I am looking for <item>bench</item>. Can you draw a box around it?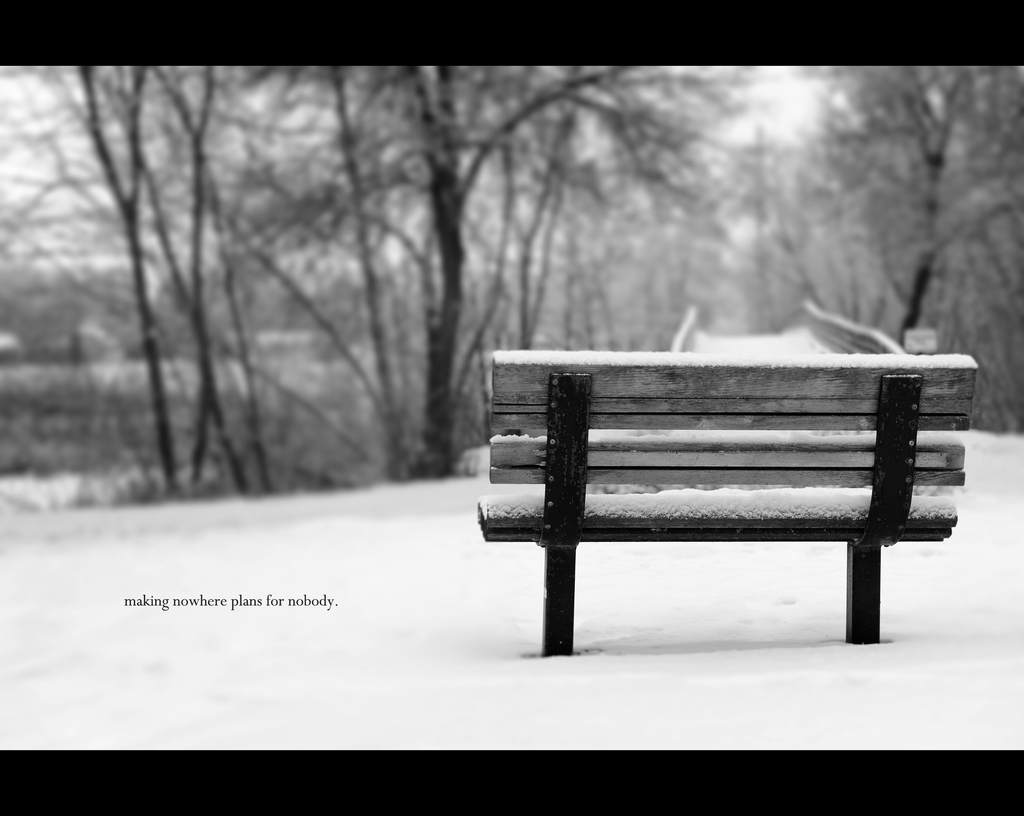
Sure, the bounding box is x1=472, y1=350, x2=979, y2=645.
